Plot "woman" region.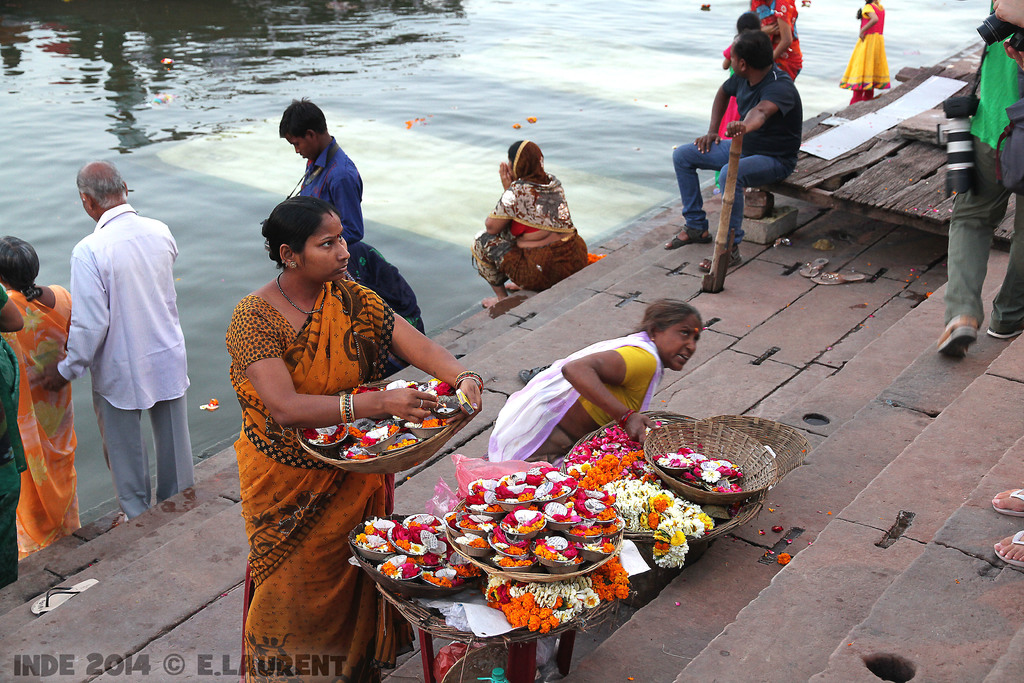
Plotted at l=0, t=234, r=106, b=558.
